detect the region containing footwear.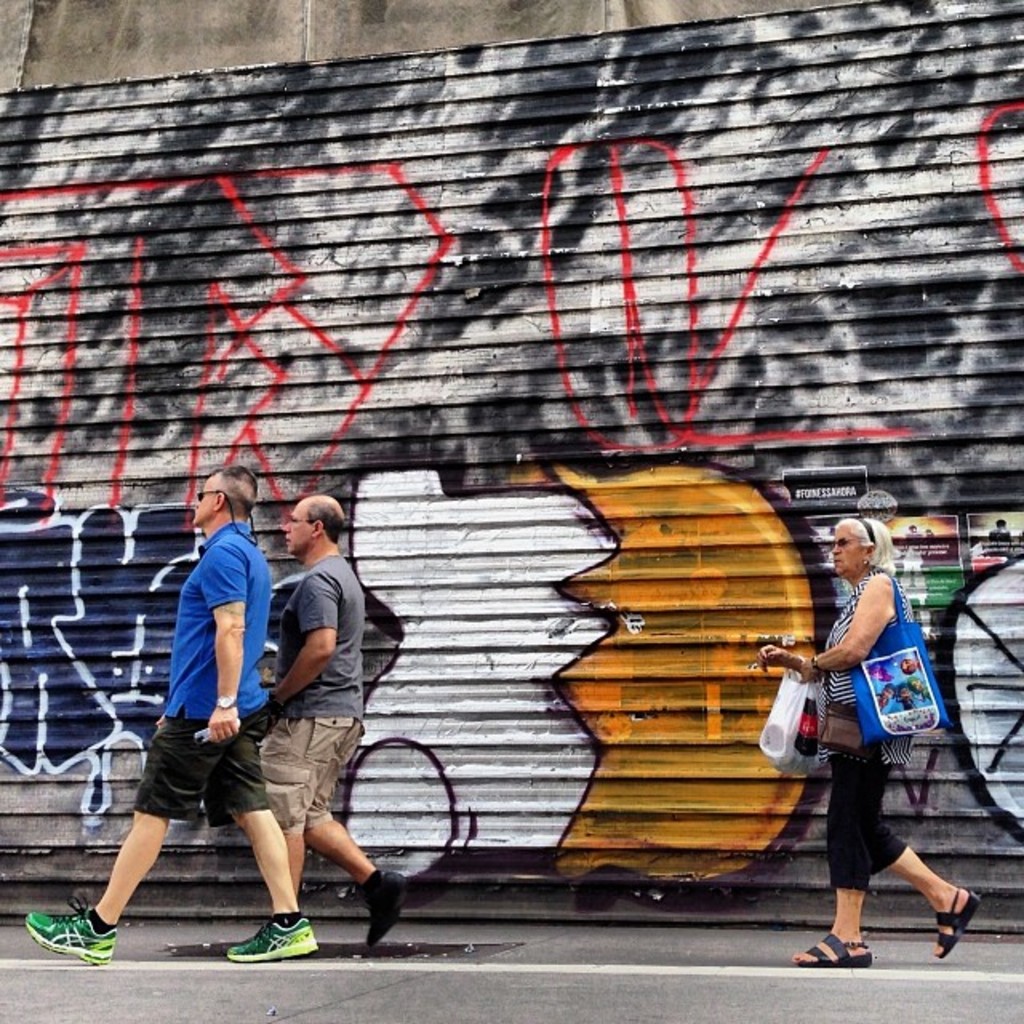
(left=224, top=910, right=314, bottom=963).
